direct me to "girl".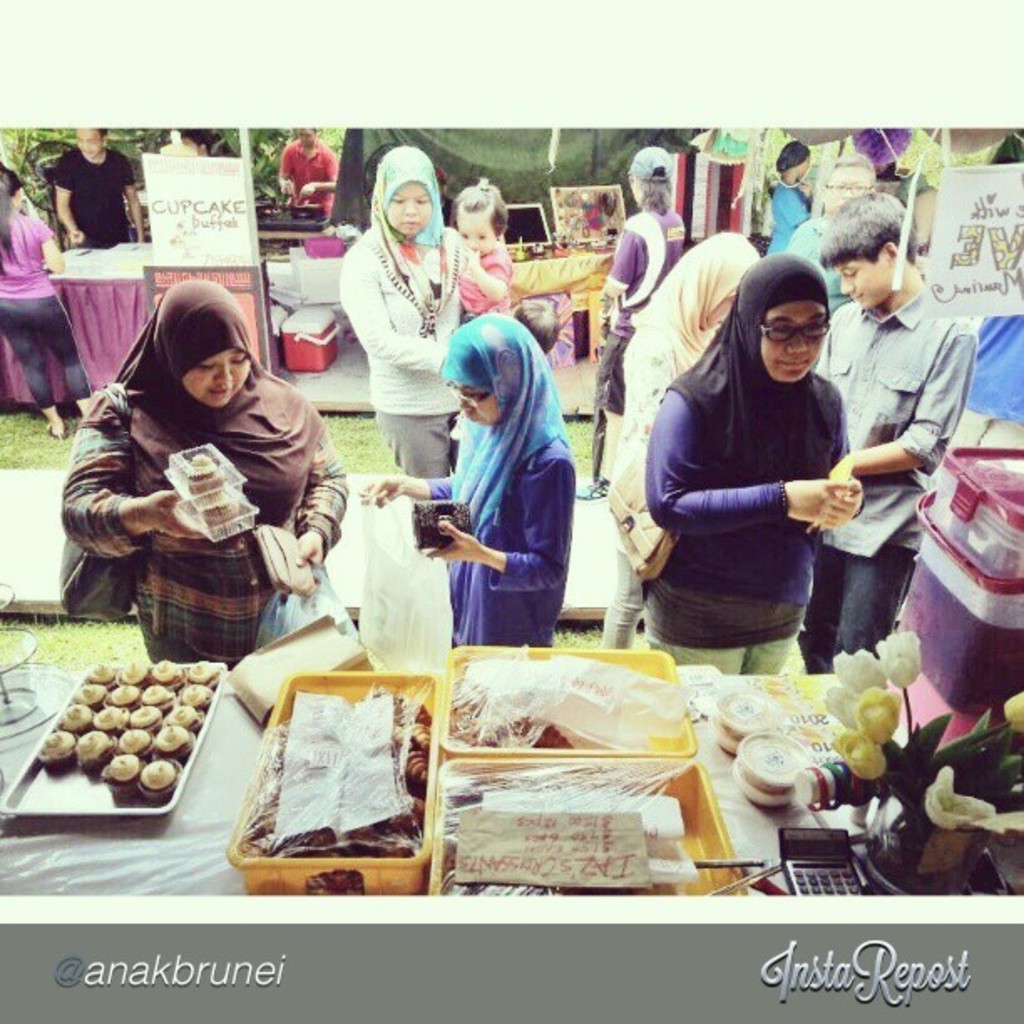
Direction: bbox=(597, 218, 751, 646).
